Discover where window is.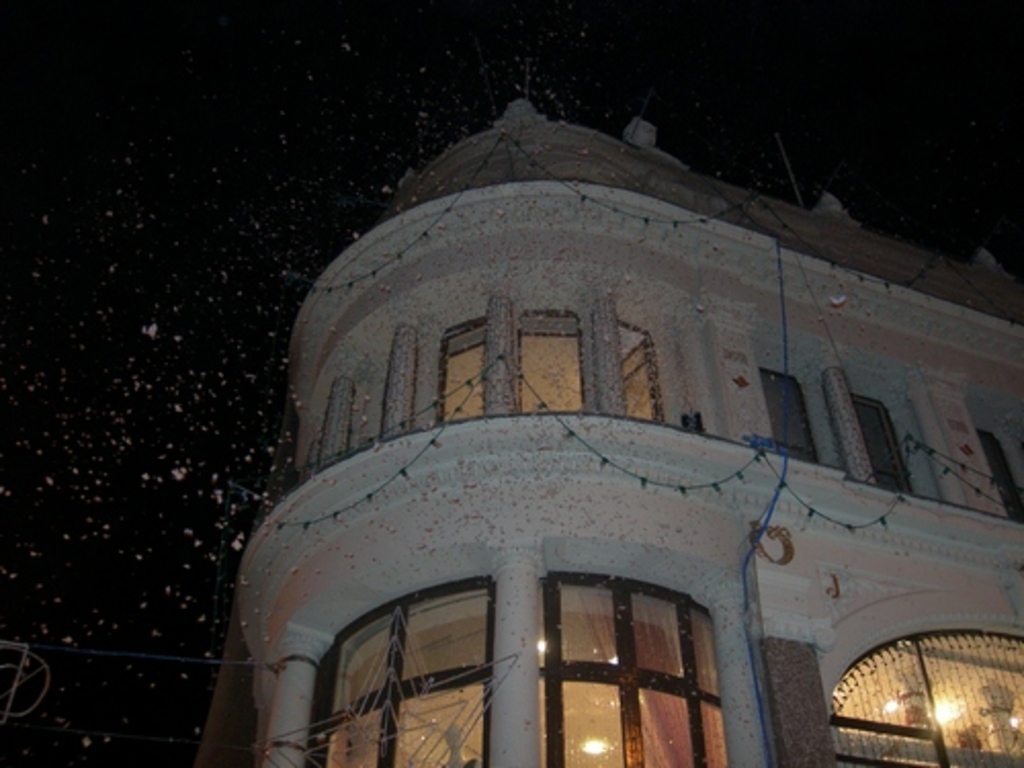
Discovered at select_region(309, 578, 496, 766).
